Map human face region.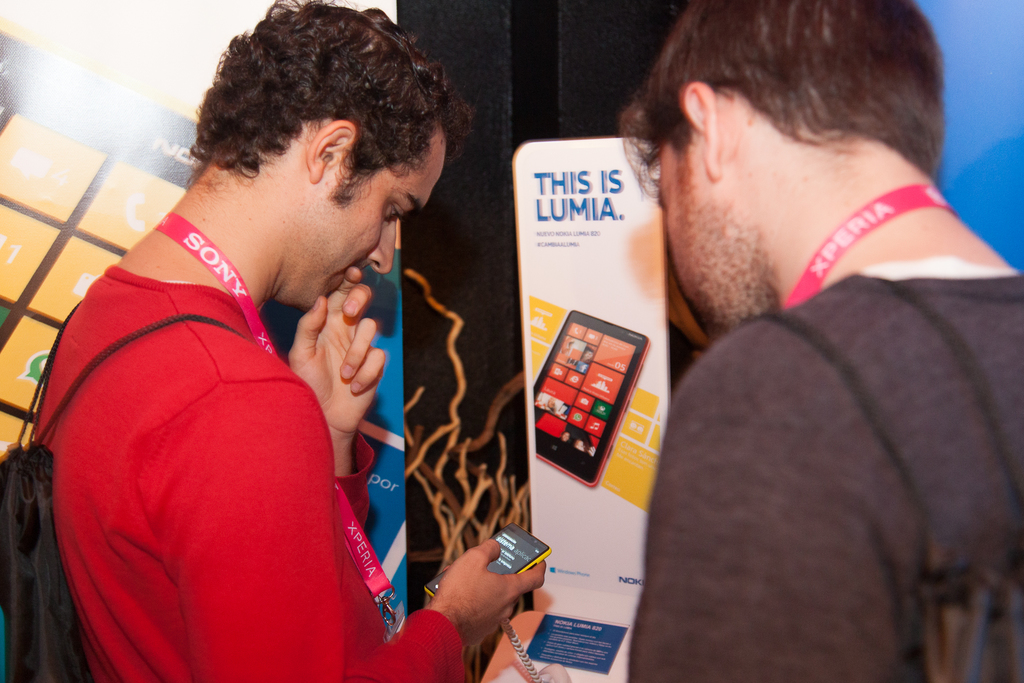
Mapped to l=656, t=138, r=778, b=338.
